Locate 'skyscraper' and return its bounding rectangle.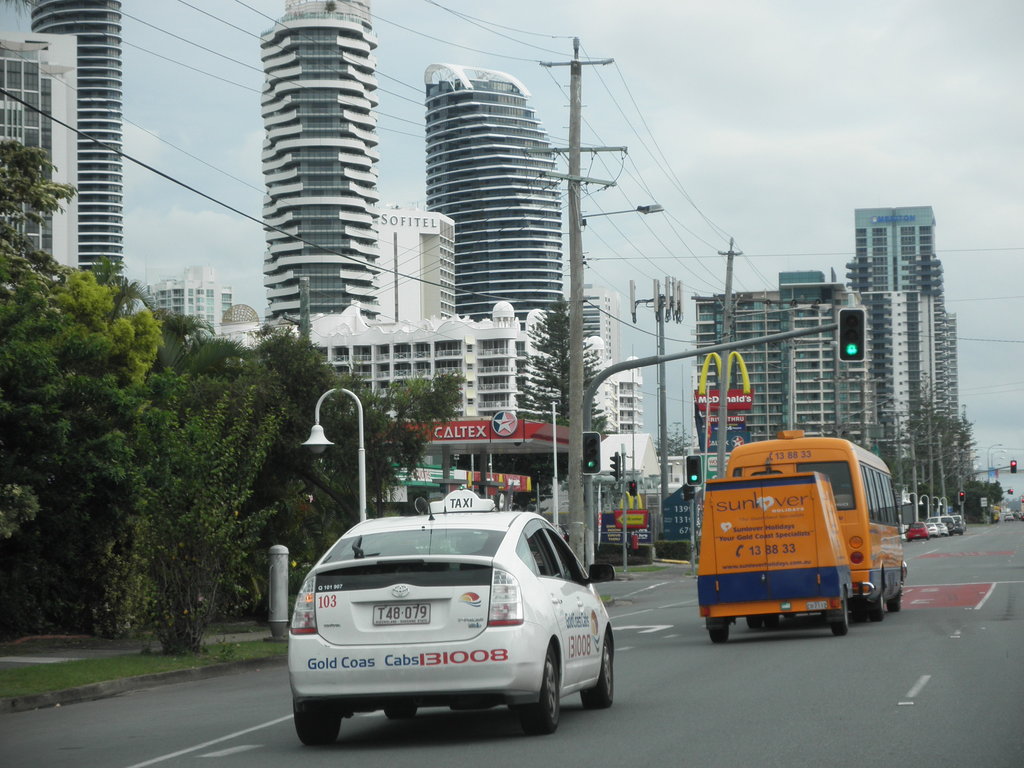
[x1=145, y1=263, x2=236, y2=345].
